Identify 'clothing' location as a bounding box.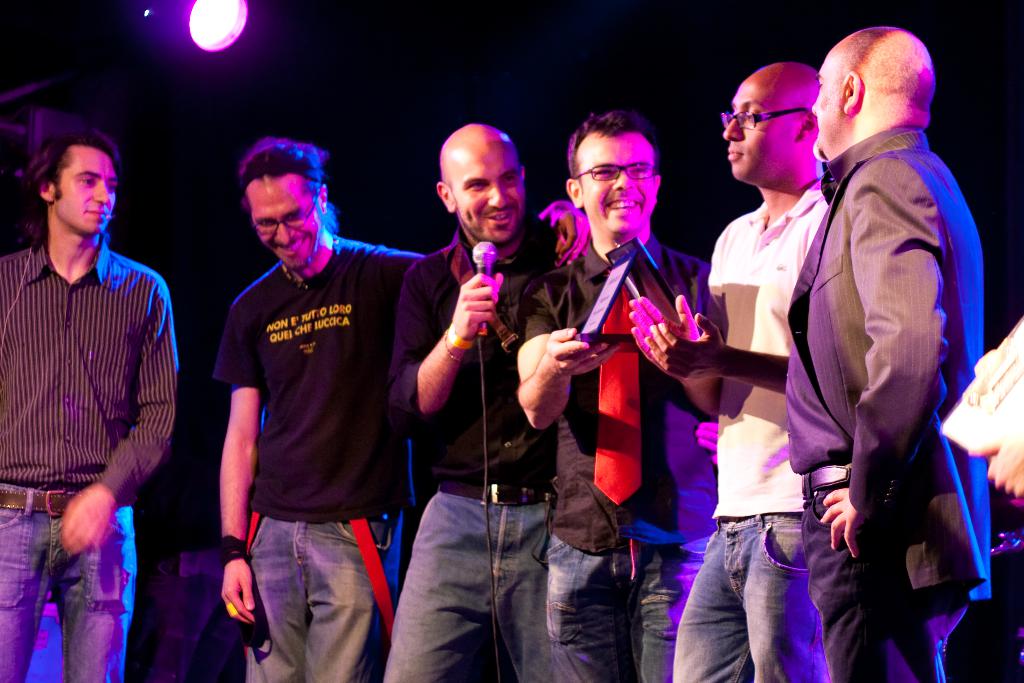
199/239/442/682.
